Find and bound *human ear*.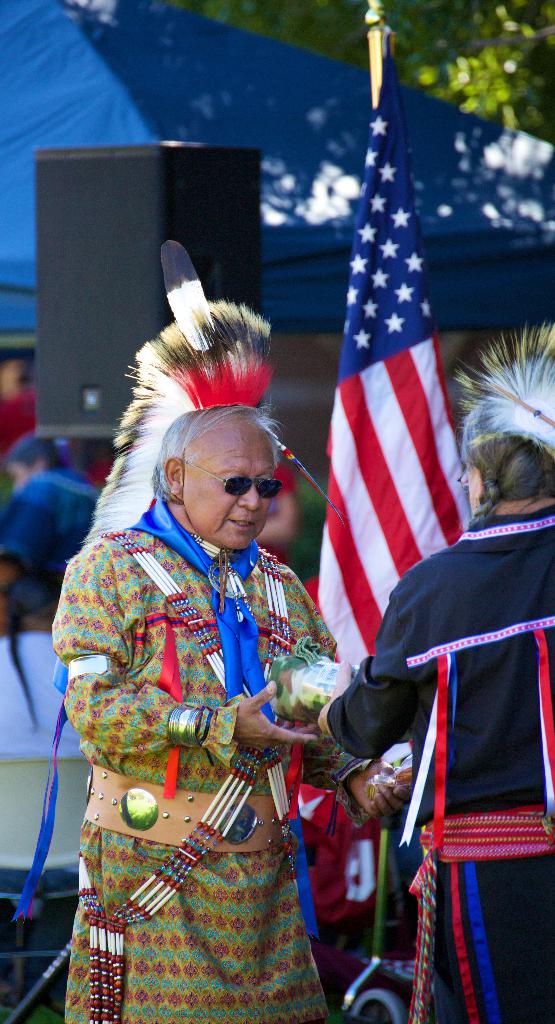
Bound: 164,457,183,495.
